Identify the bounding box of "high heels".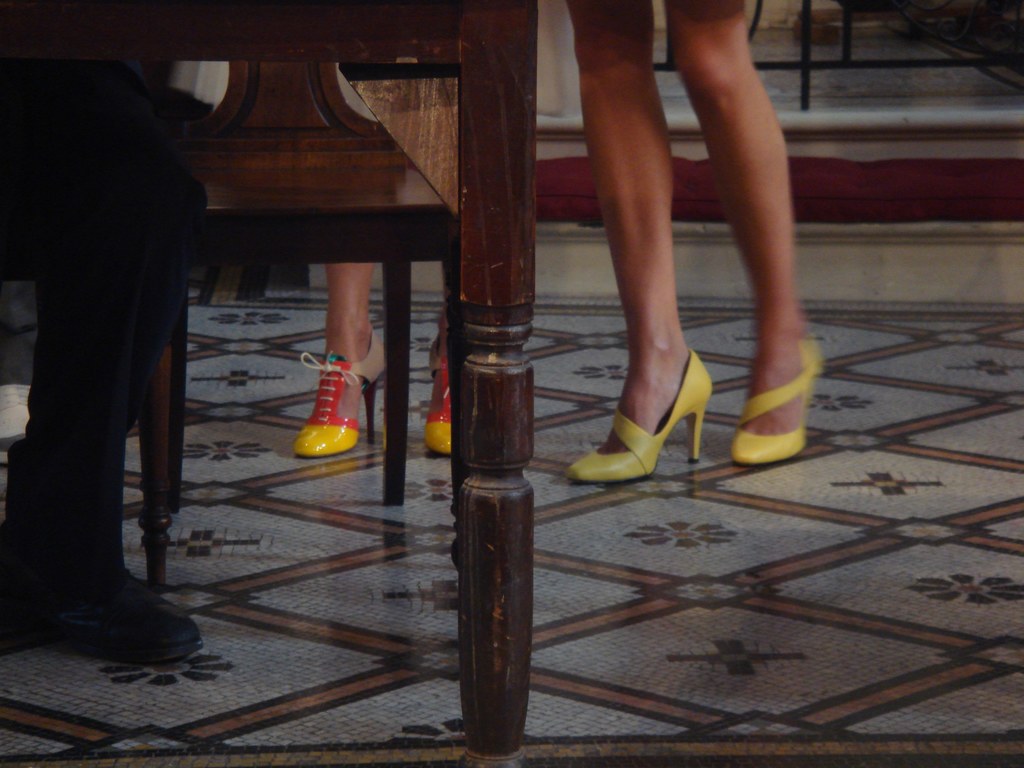
bbox=[727, 333, 824, 467].
